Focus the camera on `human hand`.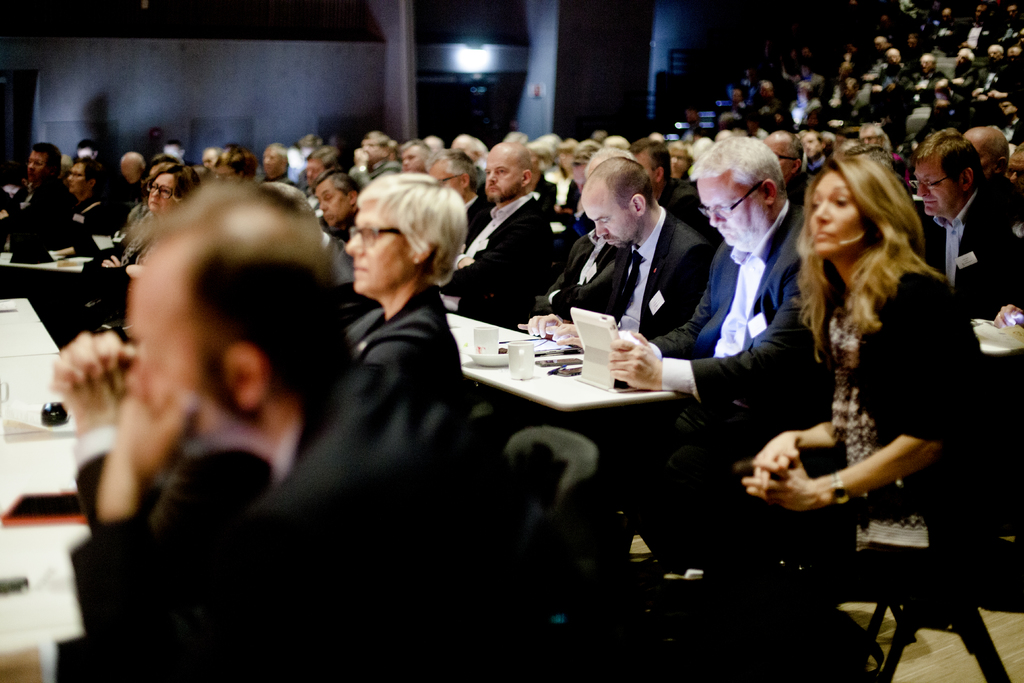
Focus region: select_region(619, 328, 652, 349).
